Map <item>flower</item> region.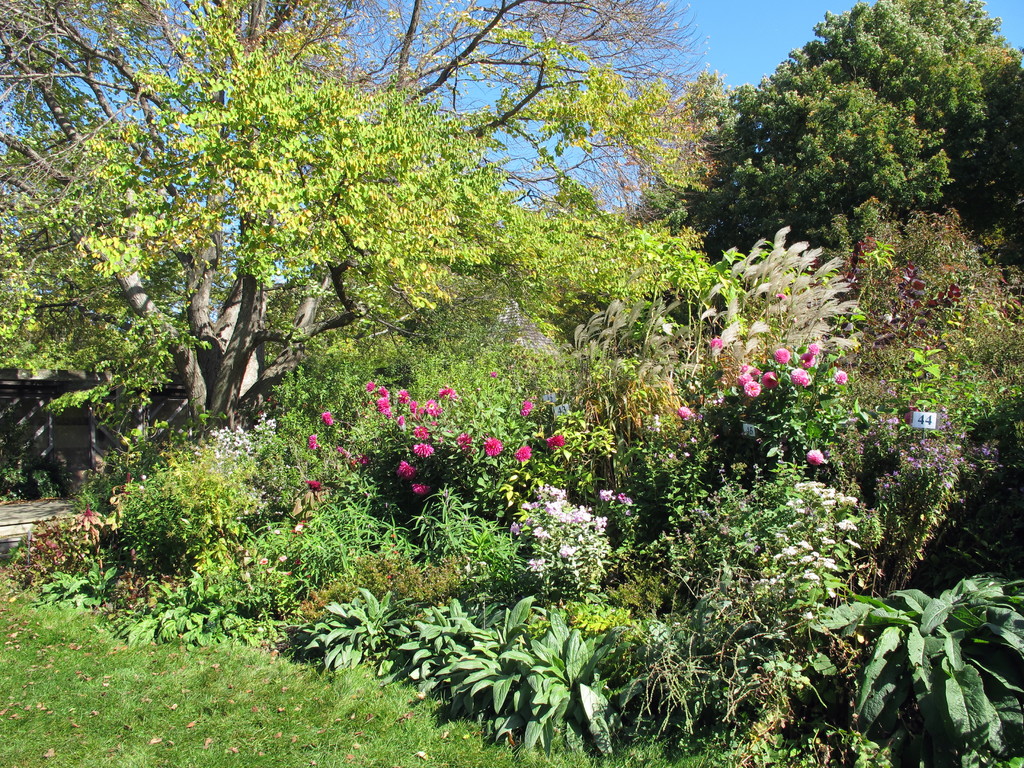
Mapped to x1=318 y1=408 x2=332 y2=427.
